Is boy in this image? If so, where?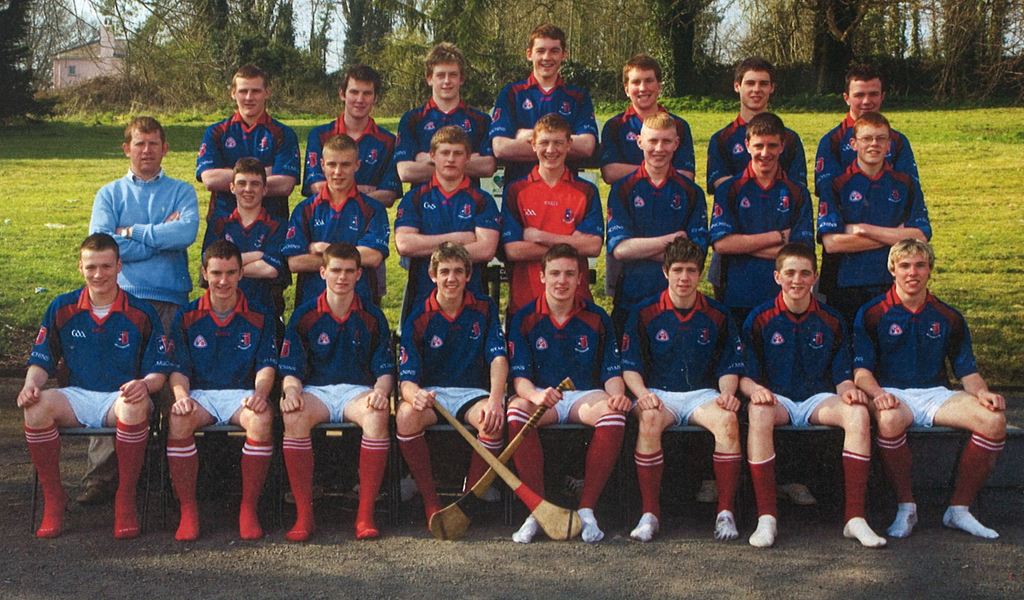
Yes, at <bbox>195, 157, 294, 351</bbox>.
